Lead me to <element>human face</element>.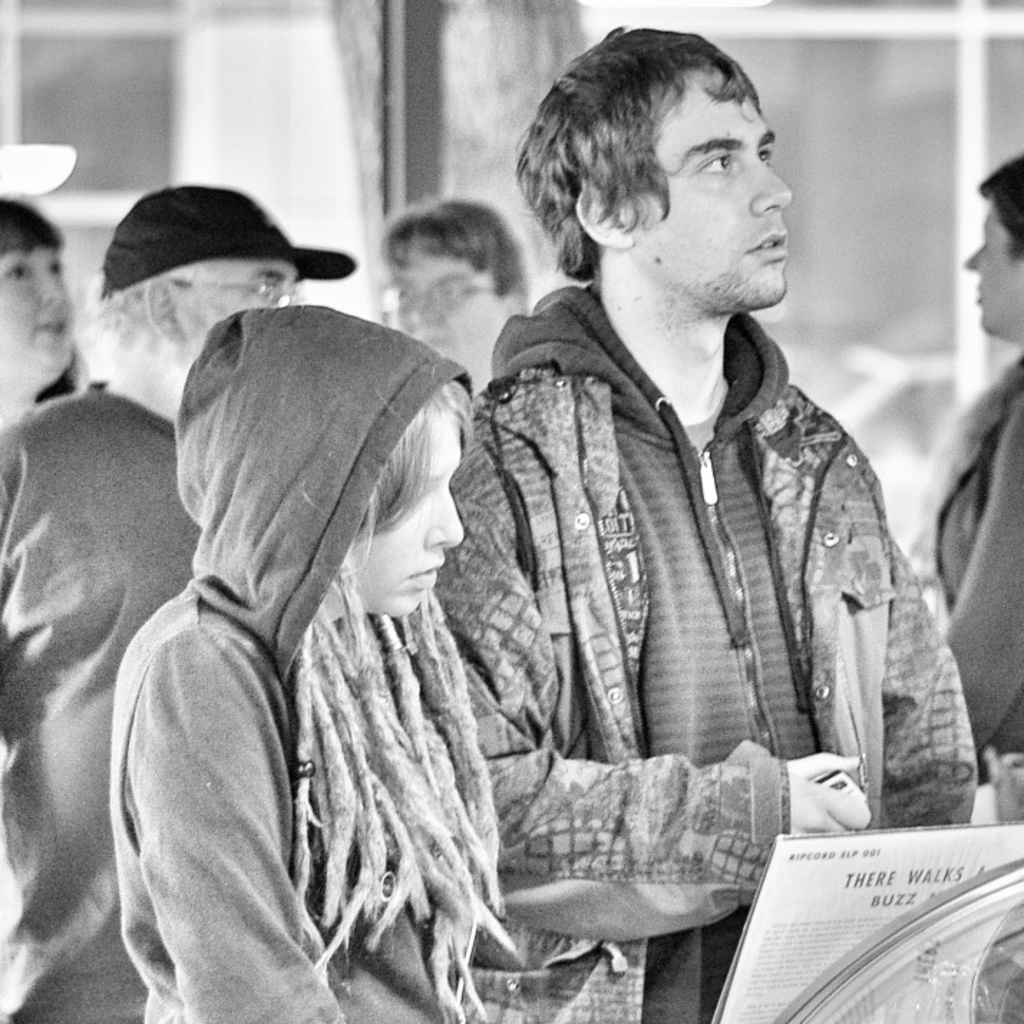
Lead to <box>390,244,496,371</box>.
